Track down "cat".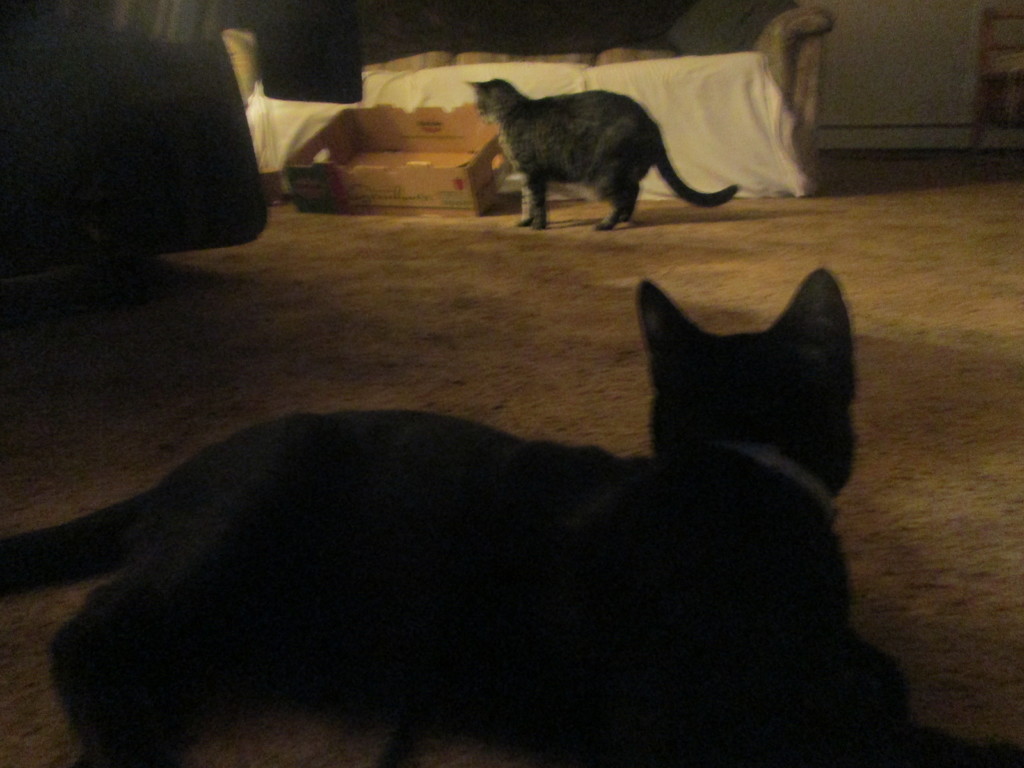
Tracked to bbox(463, 77, 742, 239).
